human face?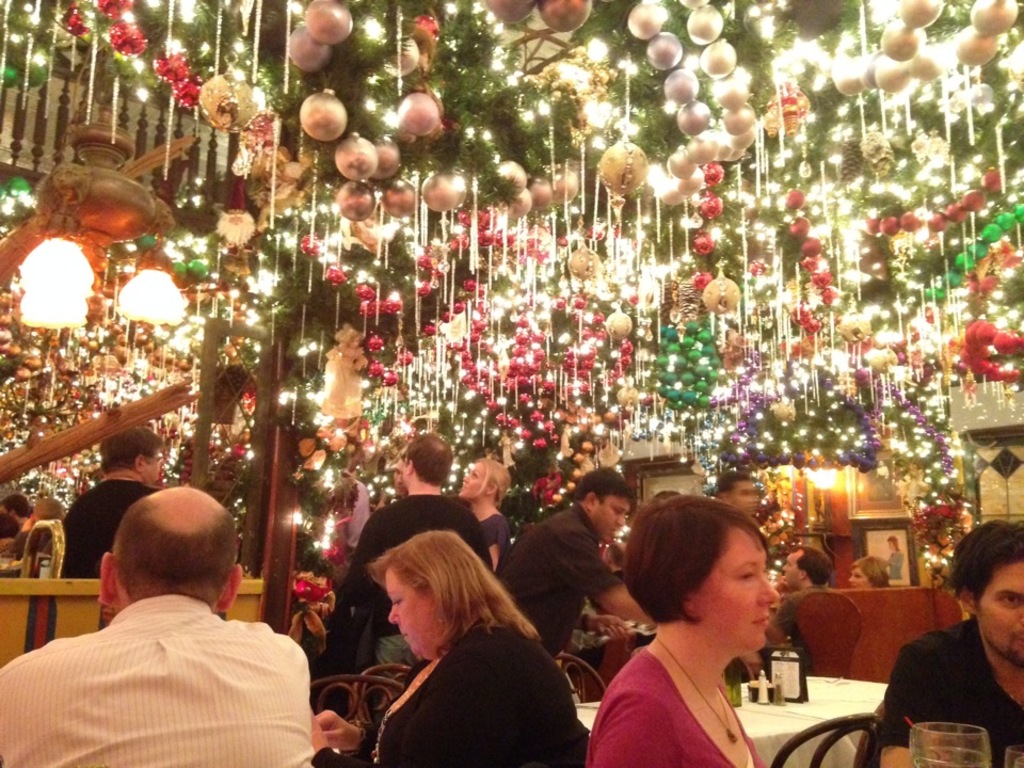
box=[846, 564, 875, 590]
